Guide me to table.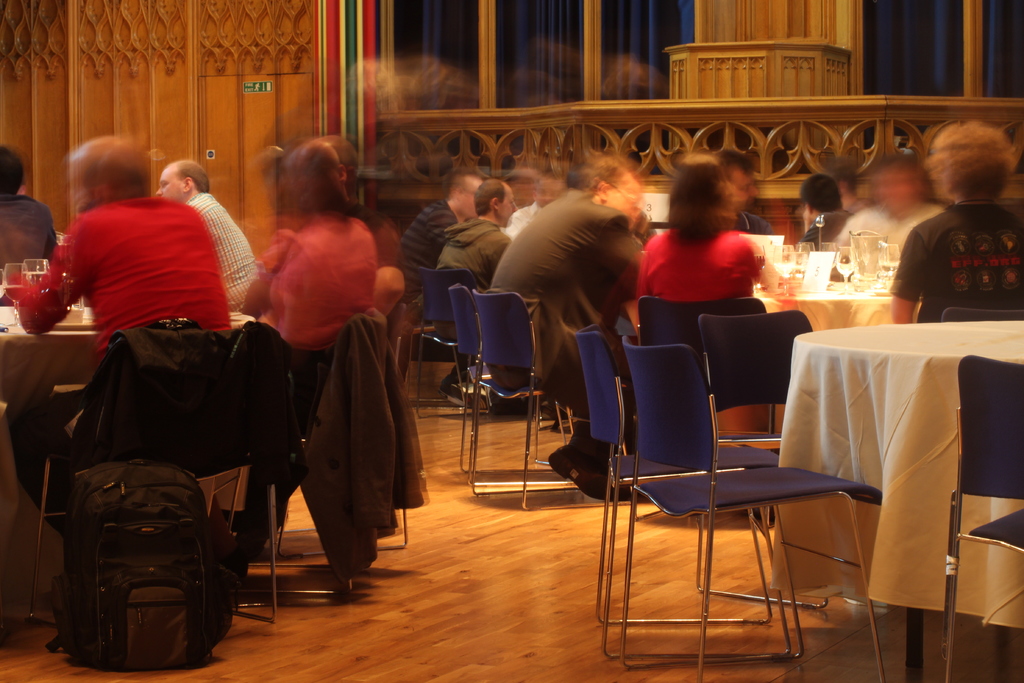
Guidance: 0/298/255/602.
